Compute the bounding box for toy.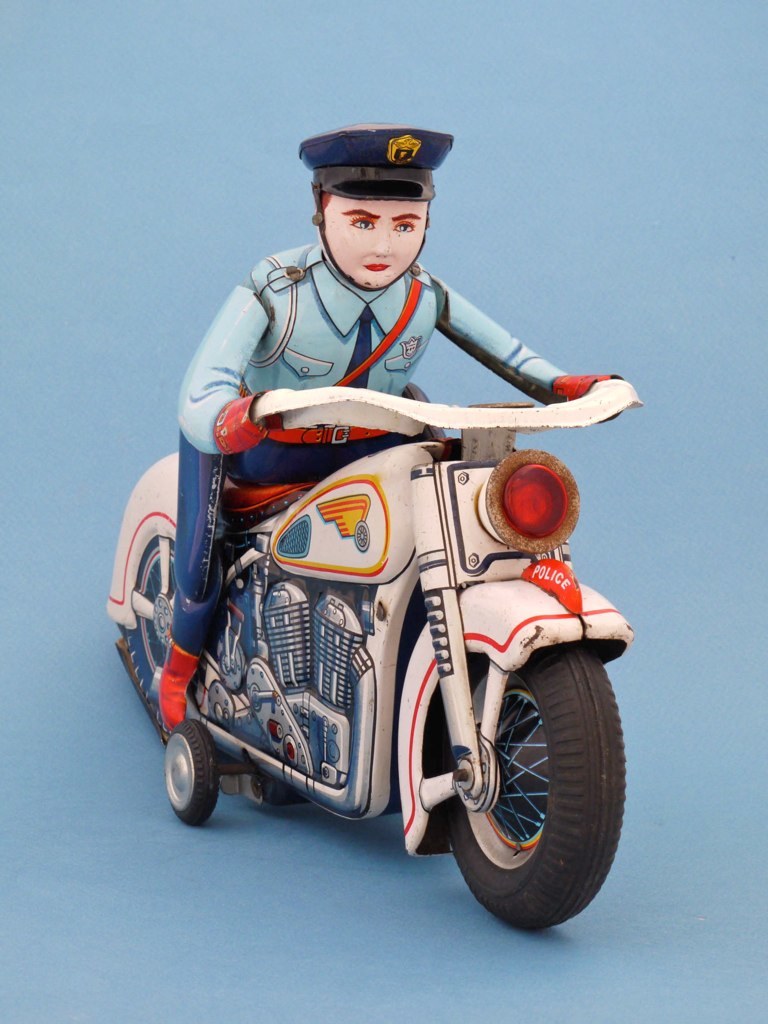
<bbox>93, 381, 643, 948</bbox>.
